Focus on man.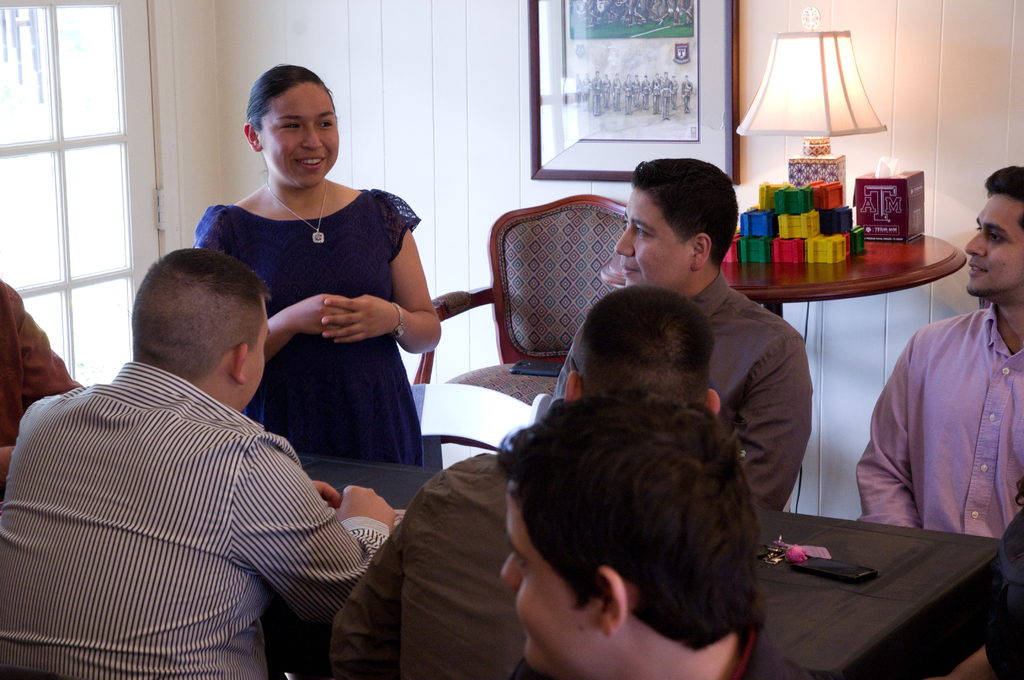
Focused at l=325, t=283, r=724, b=679.
